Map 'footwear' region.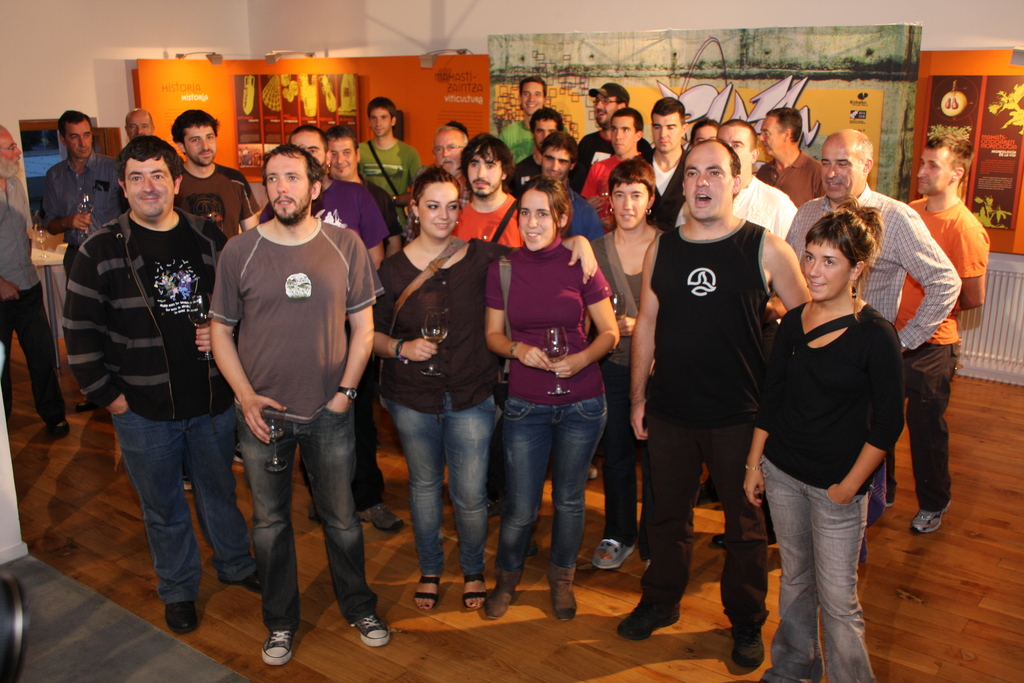
Mapped to bbox=(710, 531, 776, 547).
